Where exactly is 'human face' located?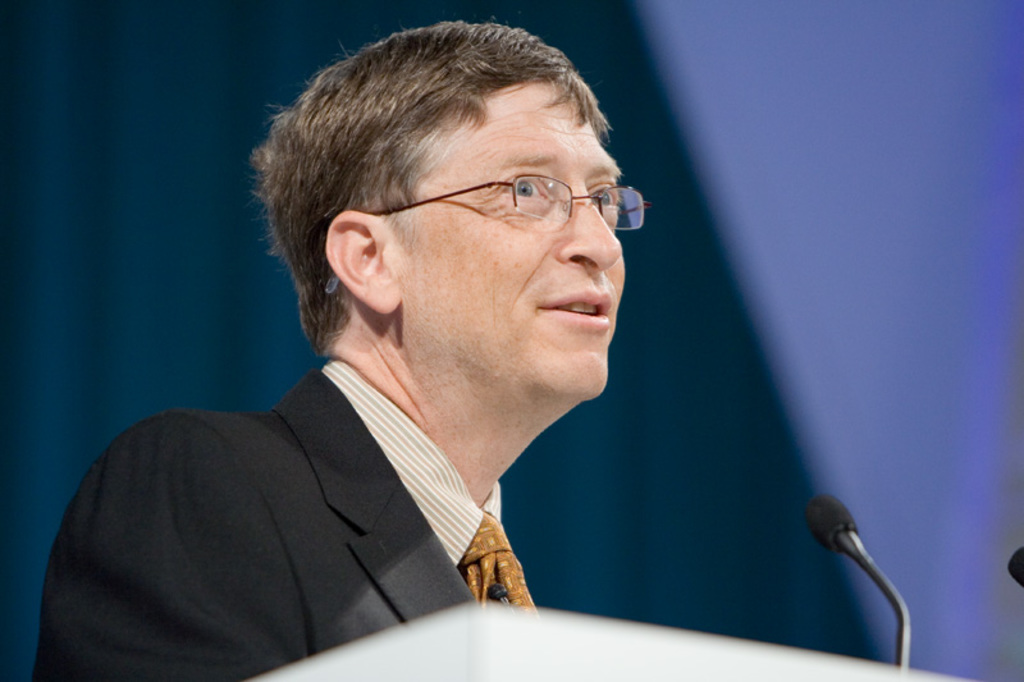
Its bounding box is left=392, top=87, right=627, bottom=404.
